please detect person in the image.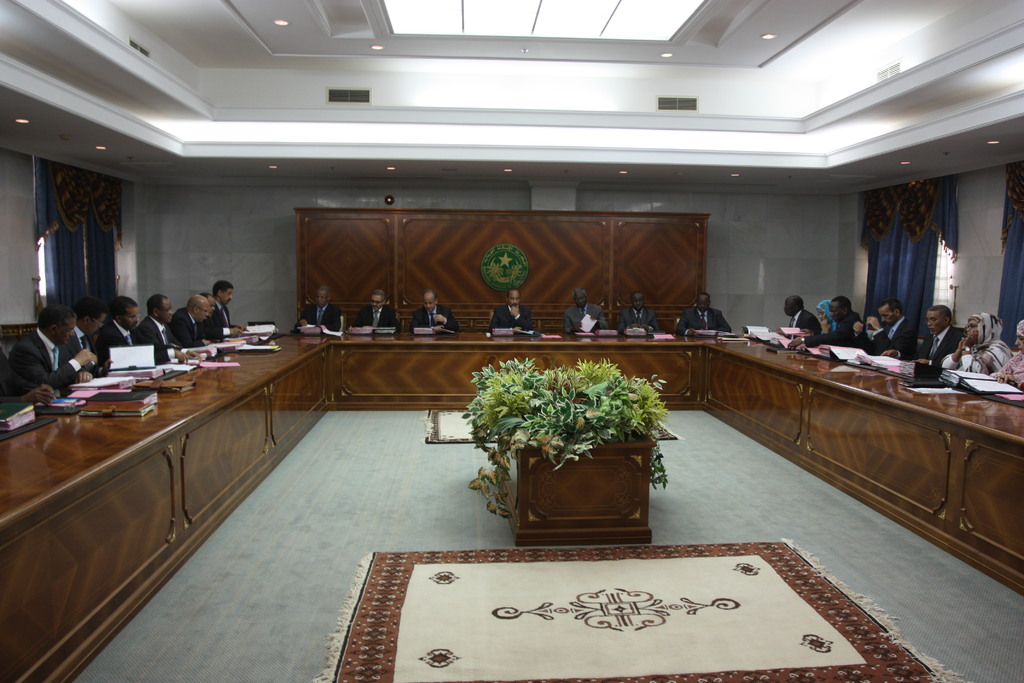
box=[929, 308, 1014, 377].
